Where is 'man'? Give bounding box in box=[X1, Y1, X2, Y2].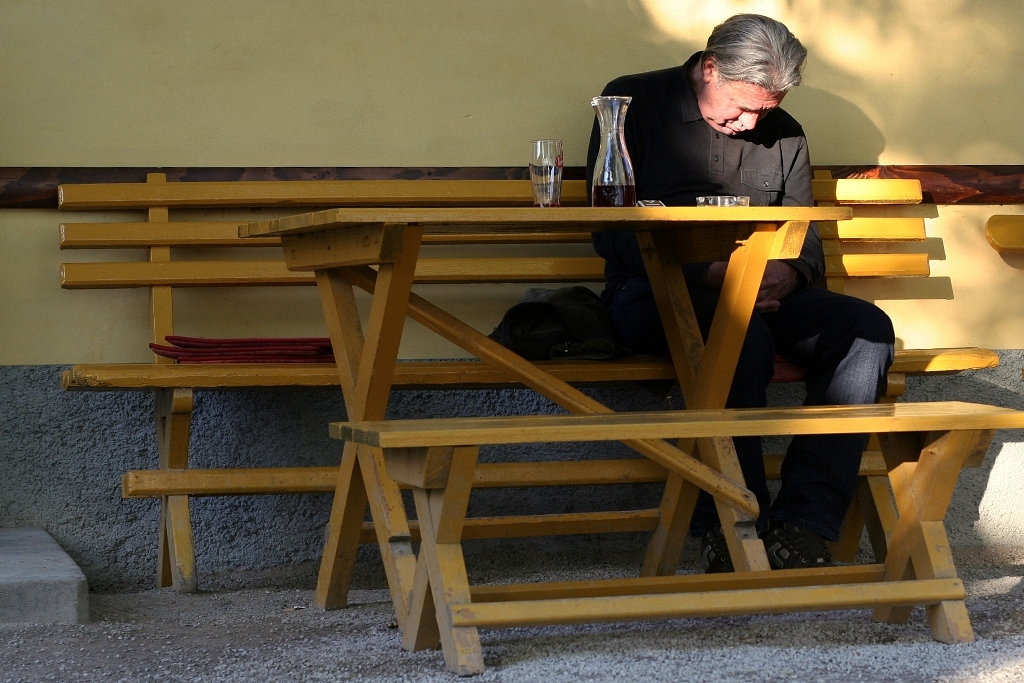
box=[573, 7, 913, 587].
